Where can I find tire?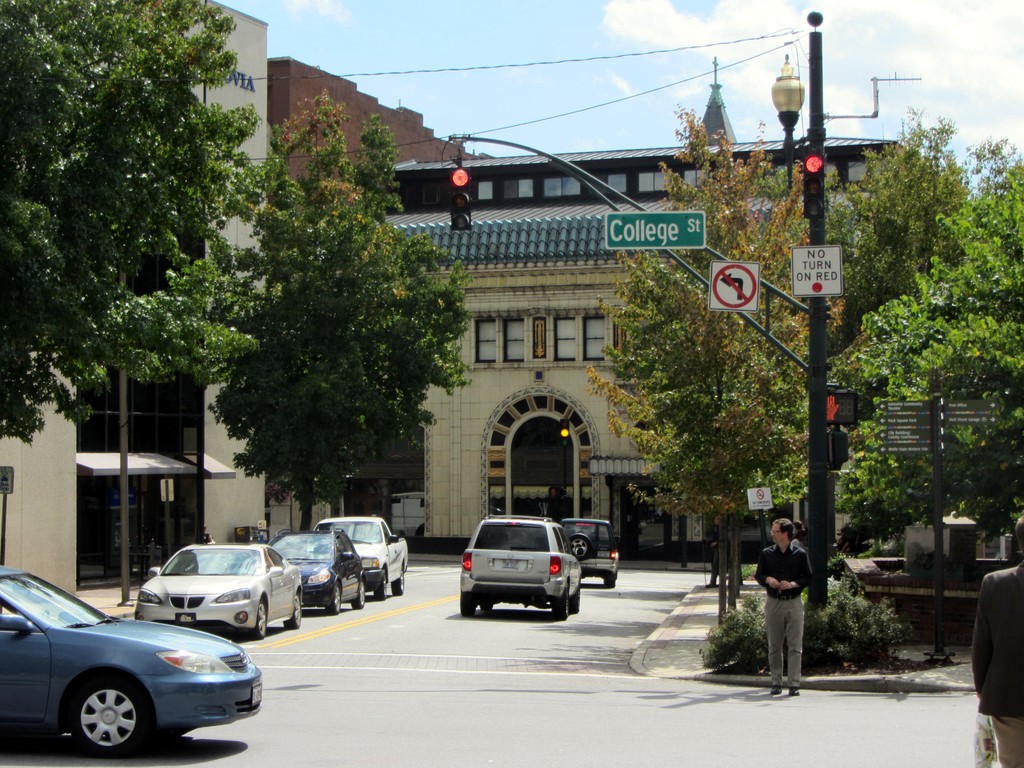
You can find it at (568,580,582,614).
